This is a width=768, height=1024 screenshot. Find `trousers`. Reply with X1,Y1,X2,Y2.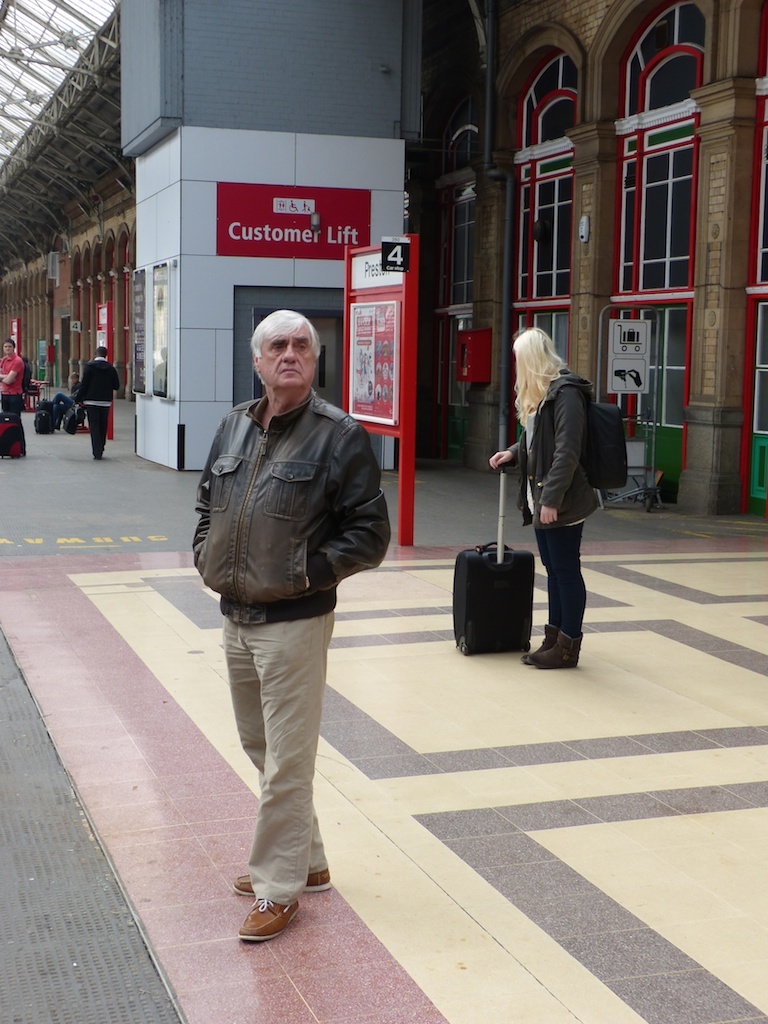
84,405,110,456.
